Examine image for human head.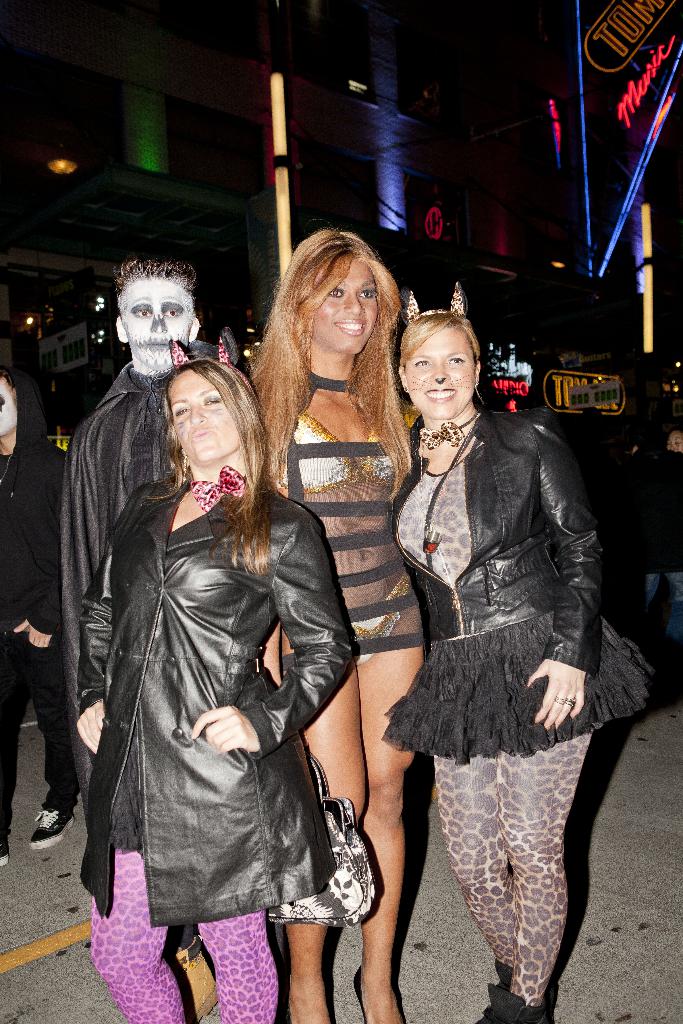
Examination result: bbox(399, 311, 482, 417).
